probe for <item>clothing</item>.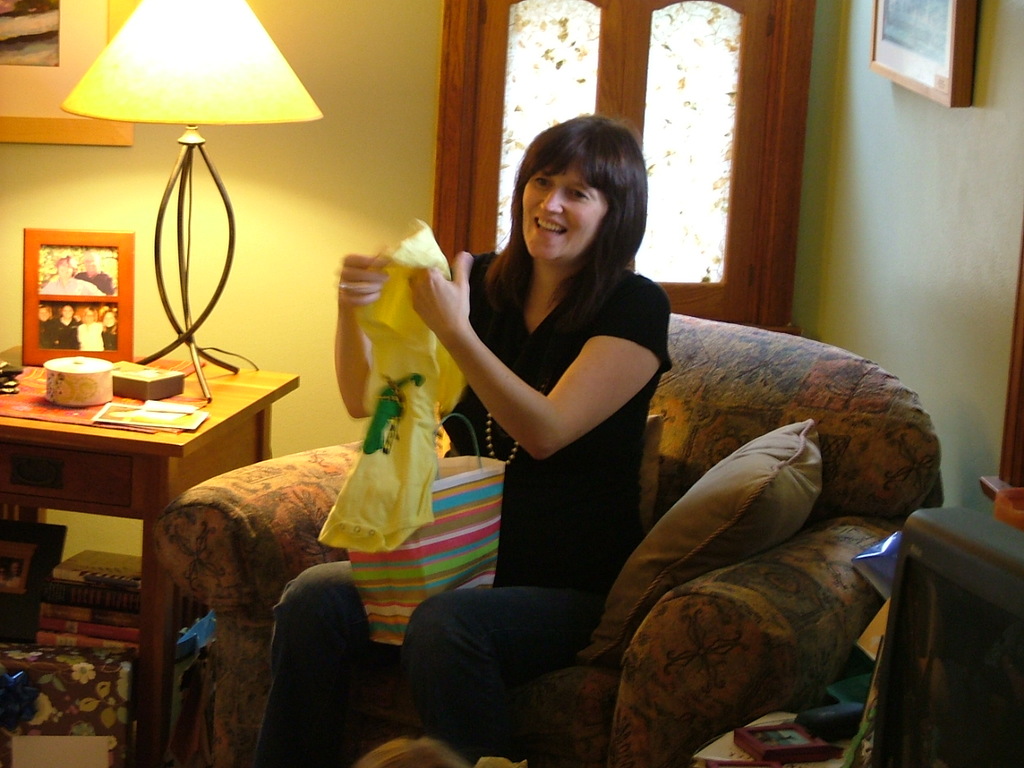
Probe result: (78,272,117,298).
